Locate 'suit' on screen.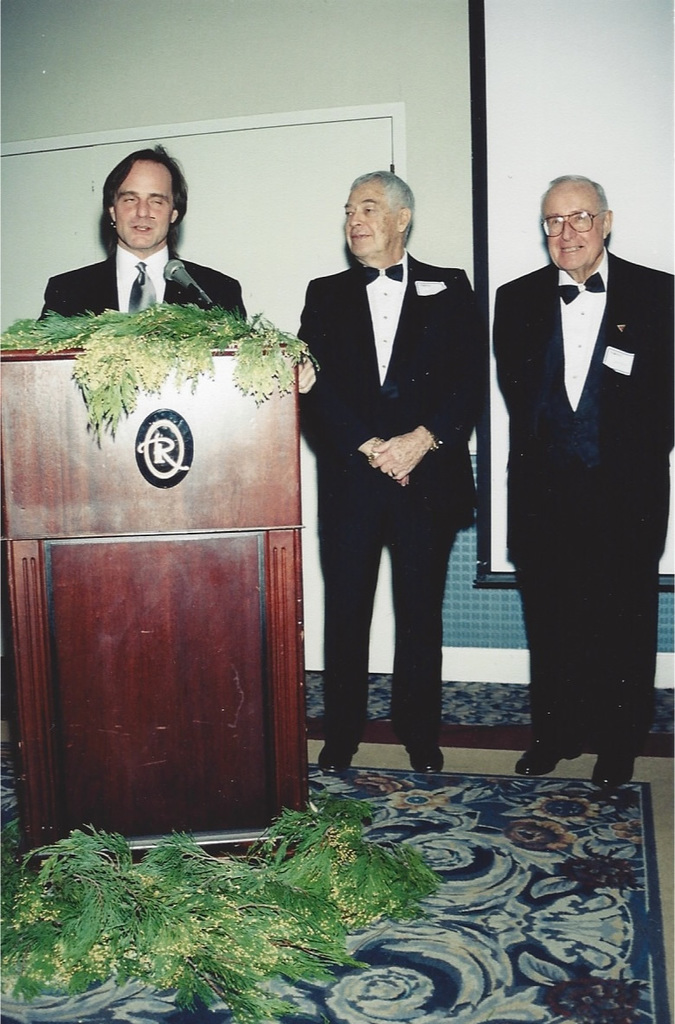
On screen at [x1=496, y1=252, x2=674, y2=744].
